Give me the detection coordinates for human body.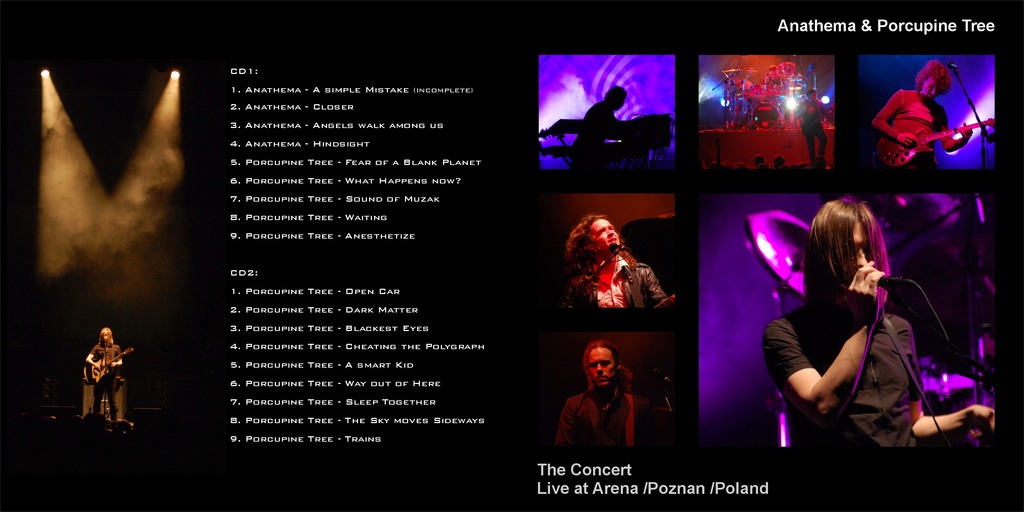
{"left": 553, "top": 388, "right": 645, "bottom": 447}.
